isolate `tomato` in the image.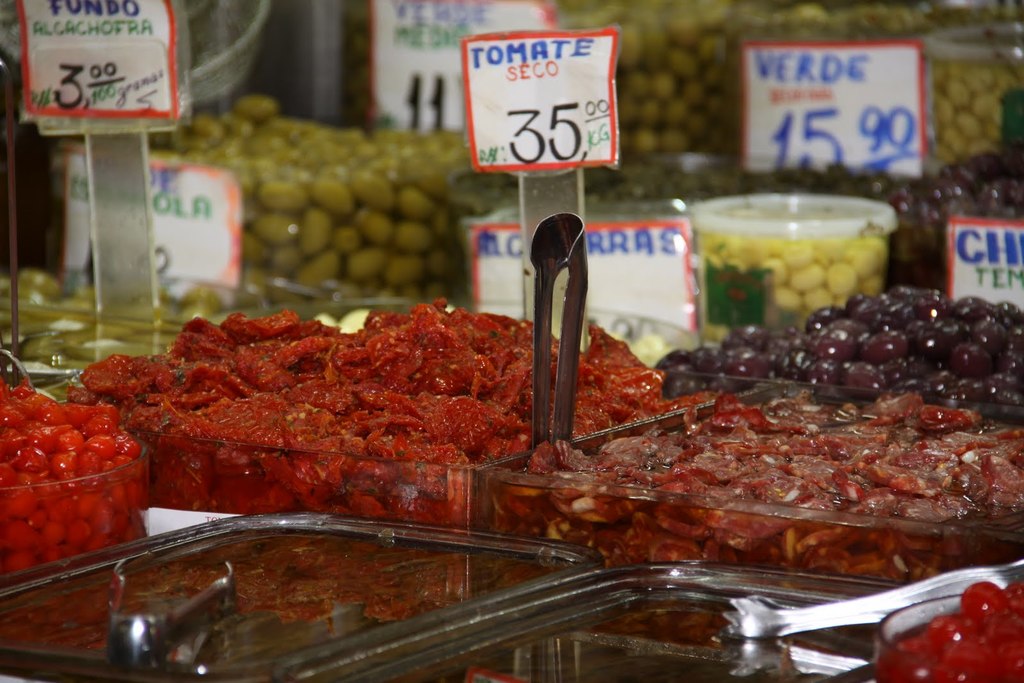
Isolated region: crop(83, 433, 117, 460).
